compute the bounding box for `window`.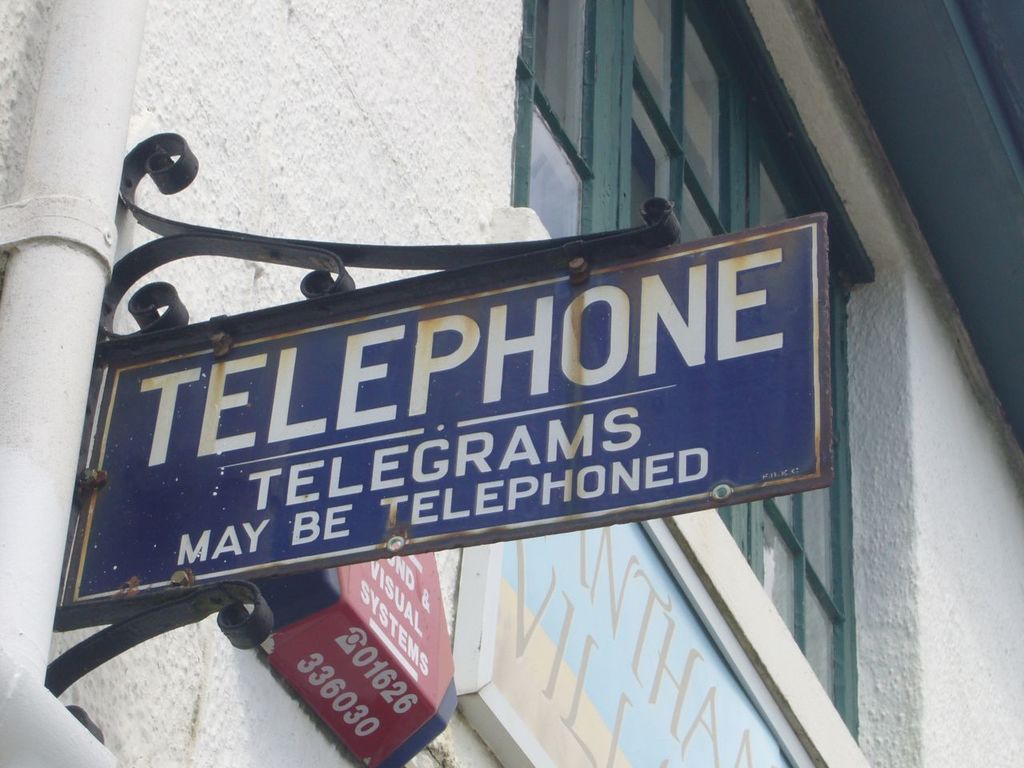
457, 43, 925, 286.
